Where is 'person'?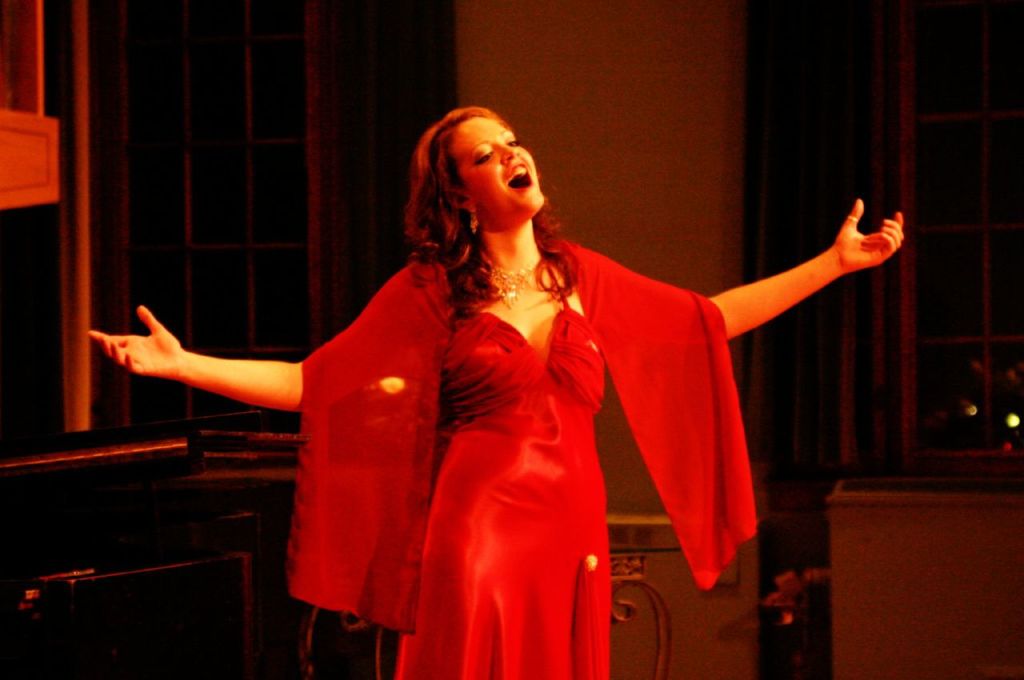
select_region(160, 105, 846, 654).
